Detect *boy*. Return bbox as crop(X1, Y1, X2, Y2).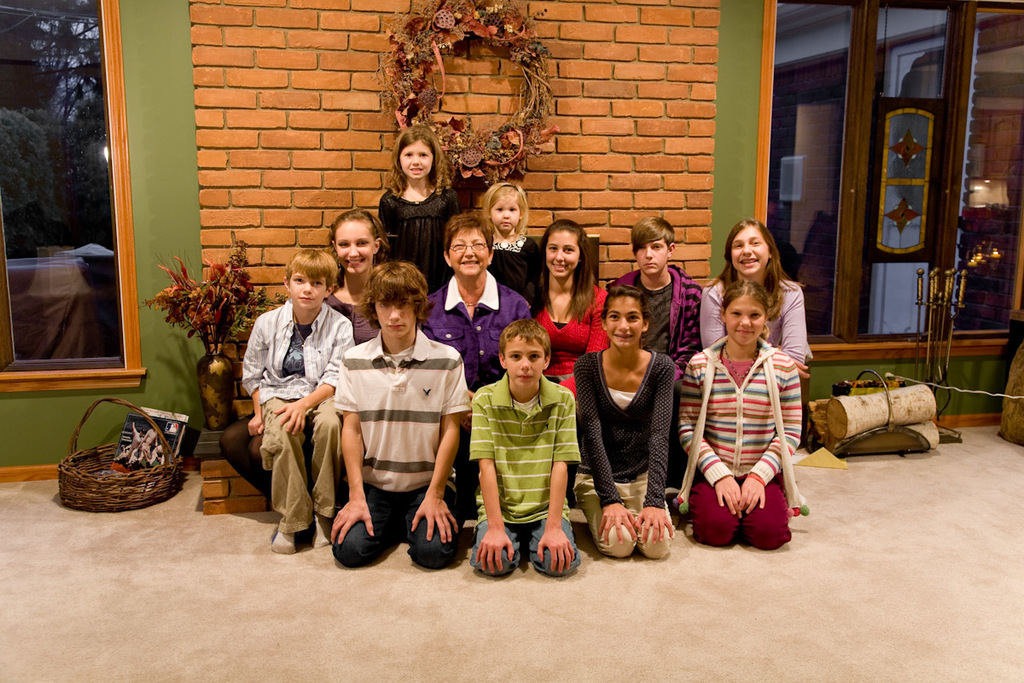
crop(608, 219, 704, 382).
